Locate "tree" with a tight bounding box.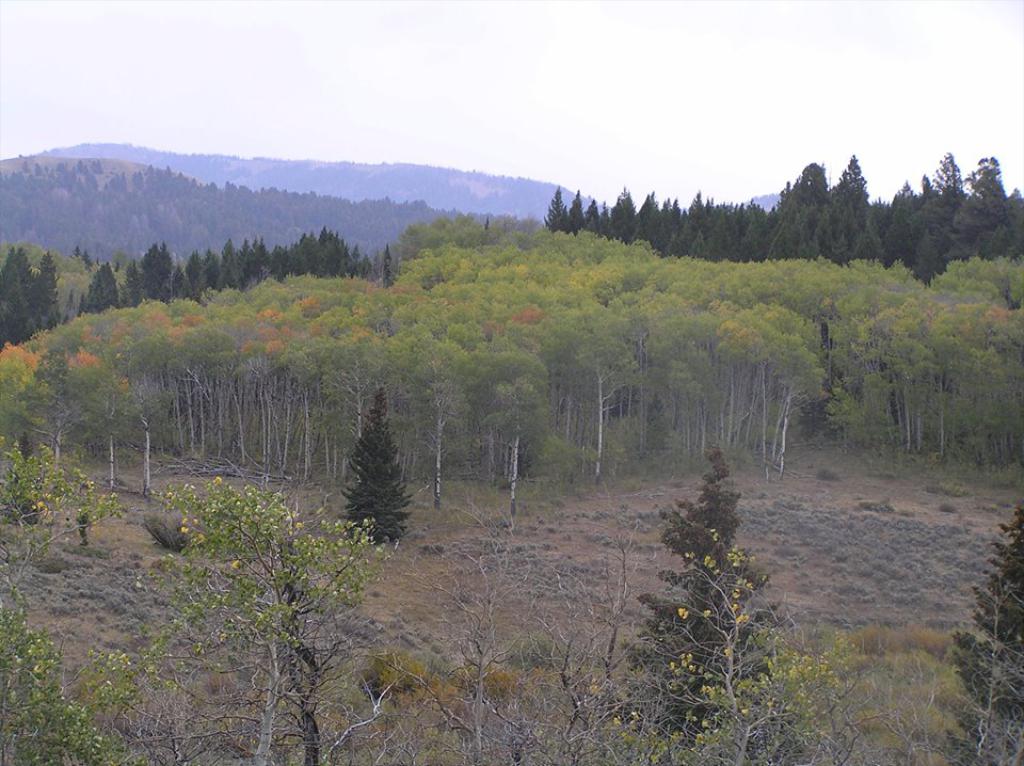
rect(38, 251, 57, 329).
